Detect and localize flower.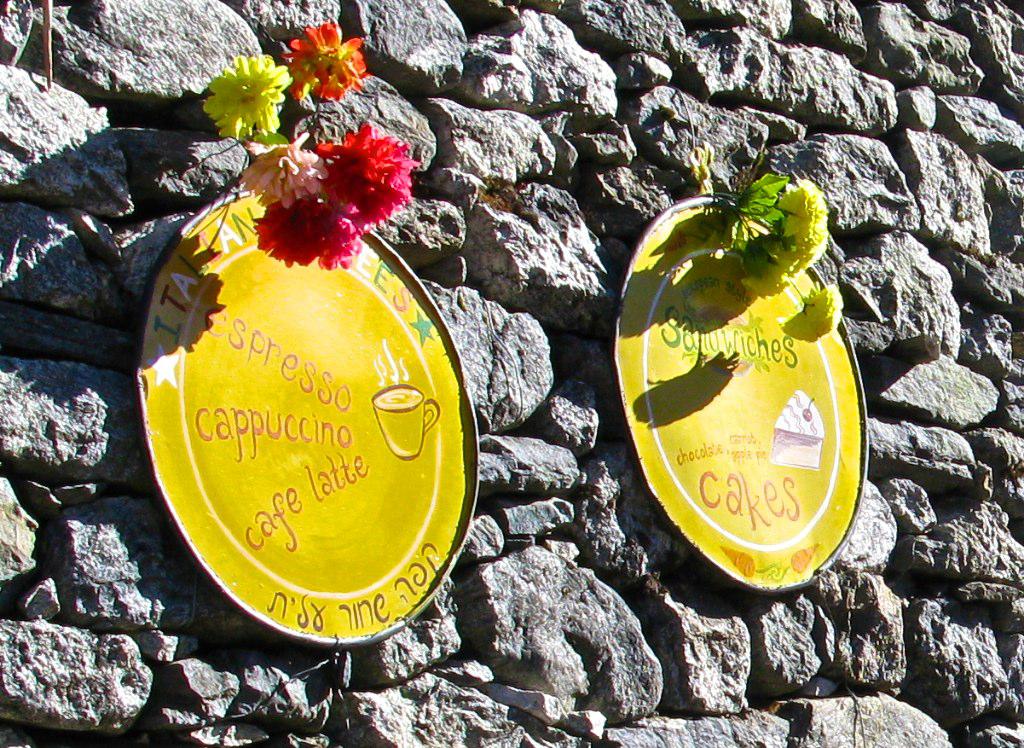
Localized at box=[246, 195, 363, 275].
